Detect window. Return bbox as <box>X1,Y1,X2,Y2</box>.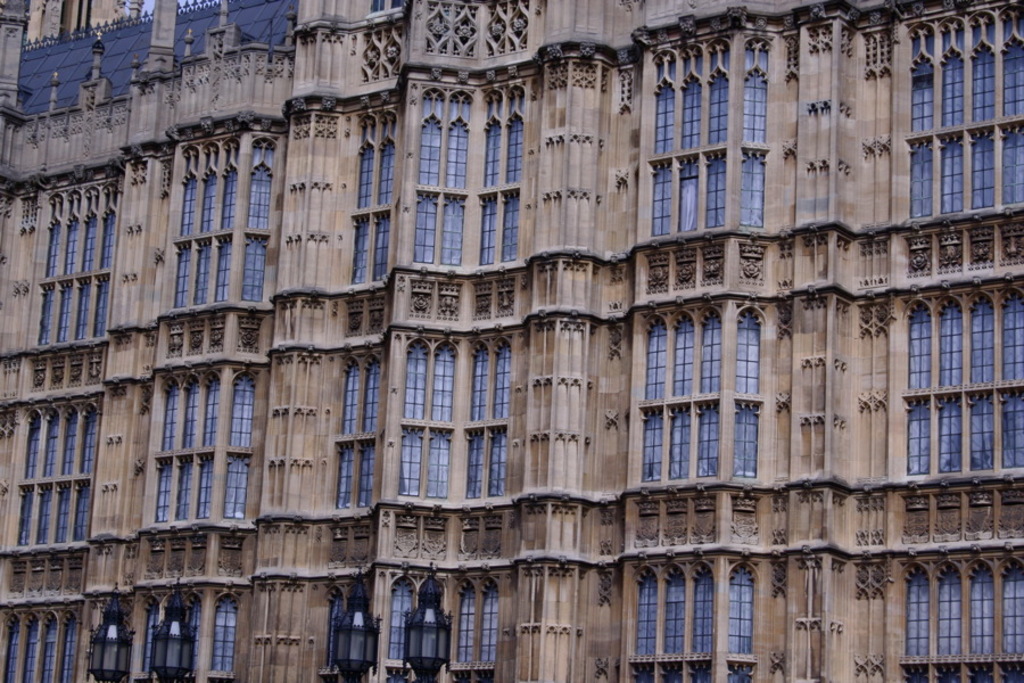
<box>355,209,373,283</box>.
